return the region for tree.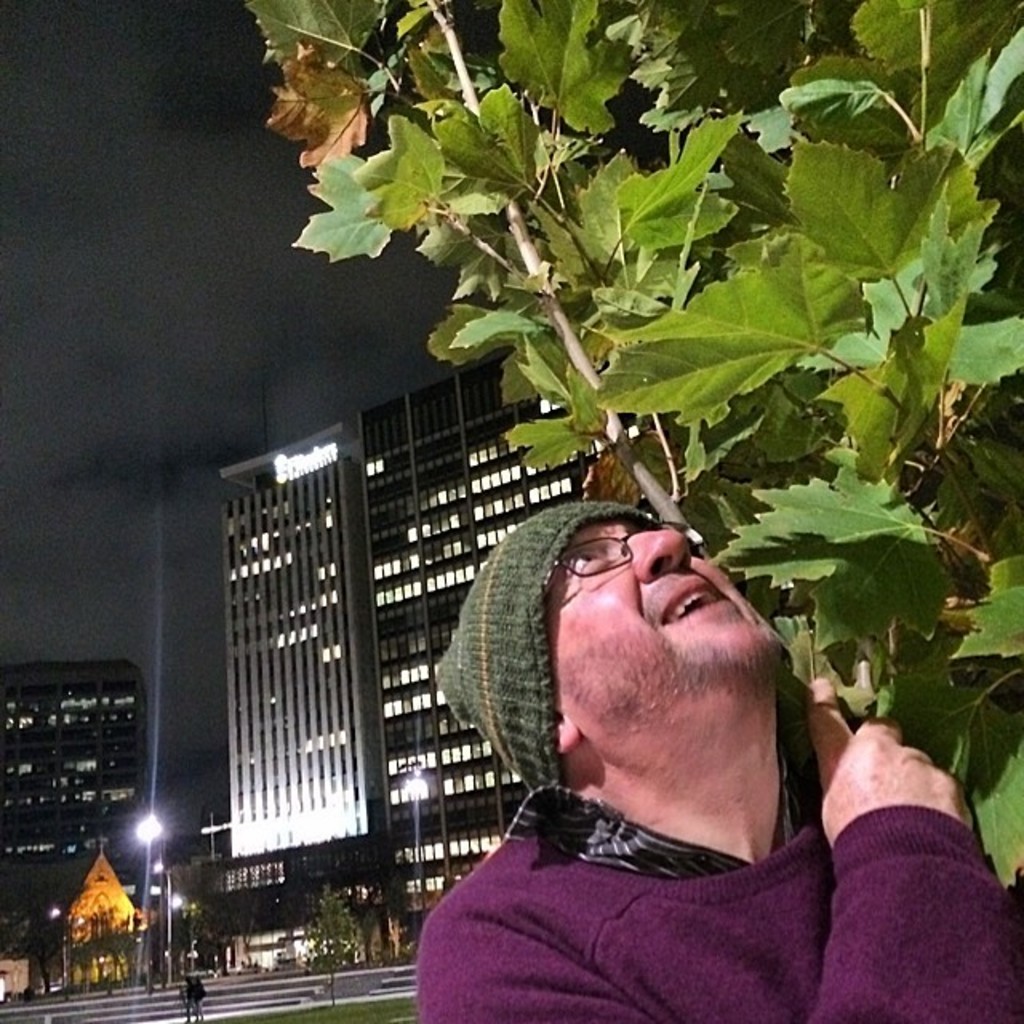
locate(304, 890, 360, 1006).
